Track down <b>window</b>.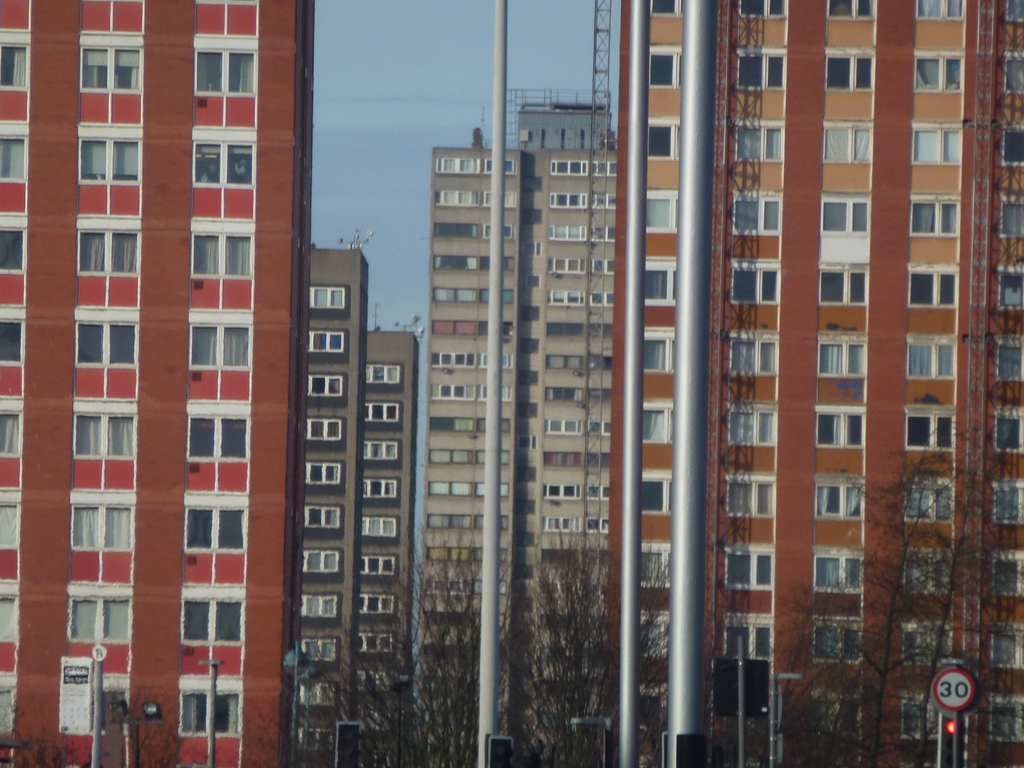
Tracked to (551,193,588,204).
